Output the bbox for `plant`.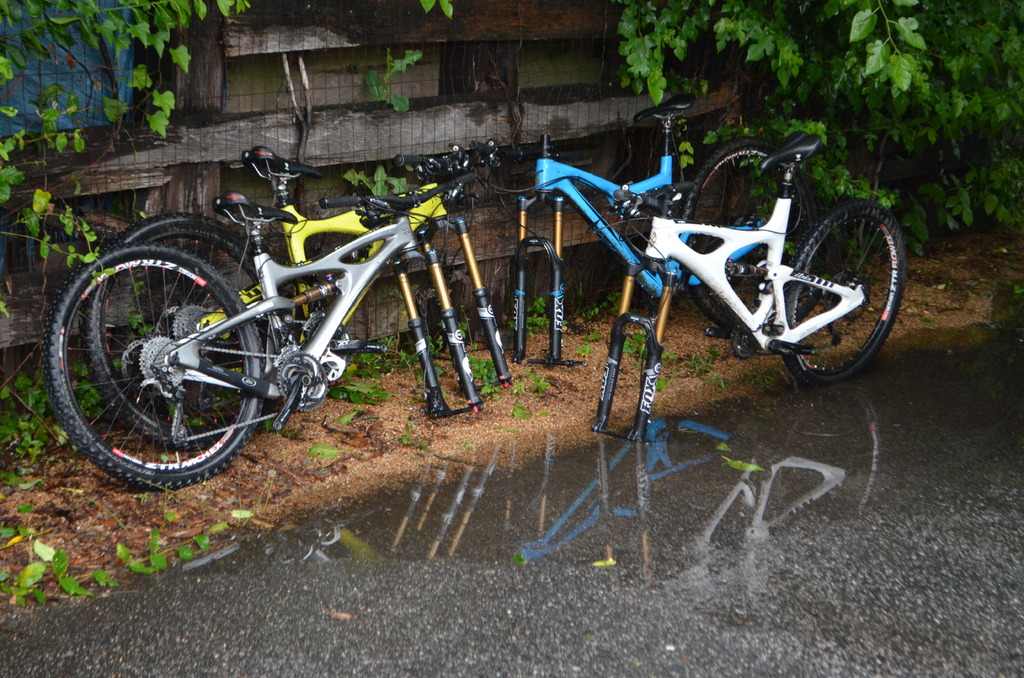
[x1=413, y1=0, x2=456, y2=18].
